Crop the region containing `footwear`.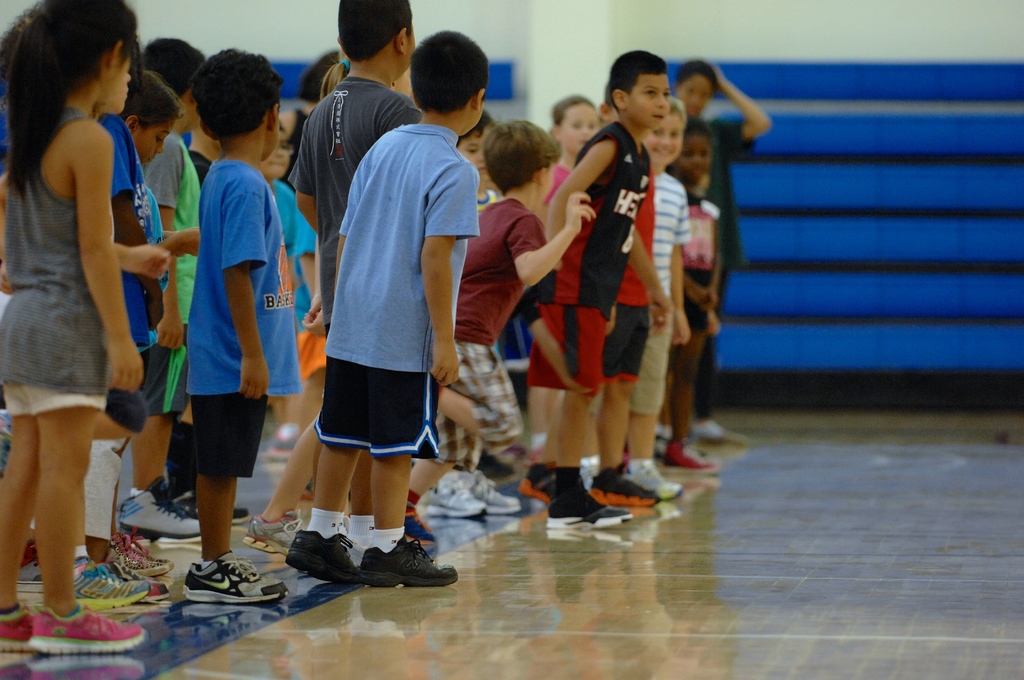
Crop region: [x1=590, y1=473, x2=657, y2=505].
